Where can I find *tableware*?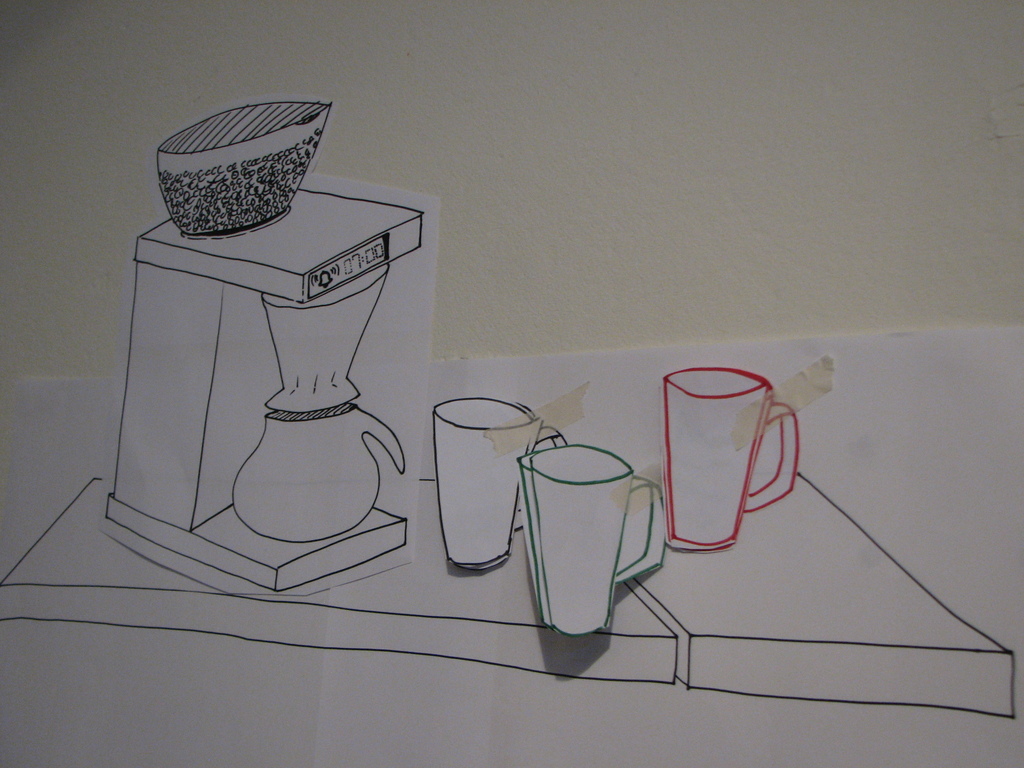
You can find it at [left=515, top=420, right=649, bottom=640].
